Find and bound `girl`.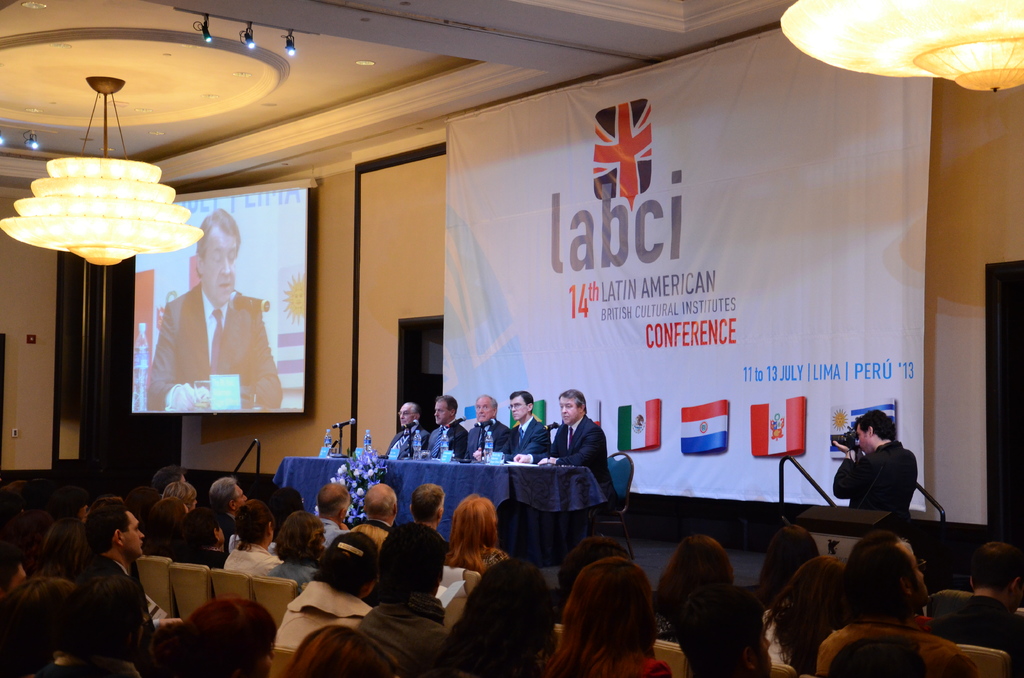
Bound: crop(543, 555, 673, 677).
